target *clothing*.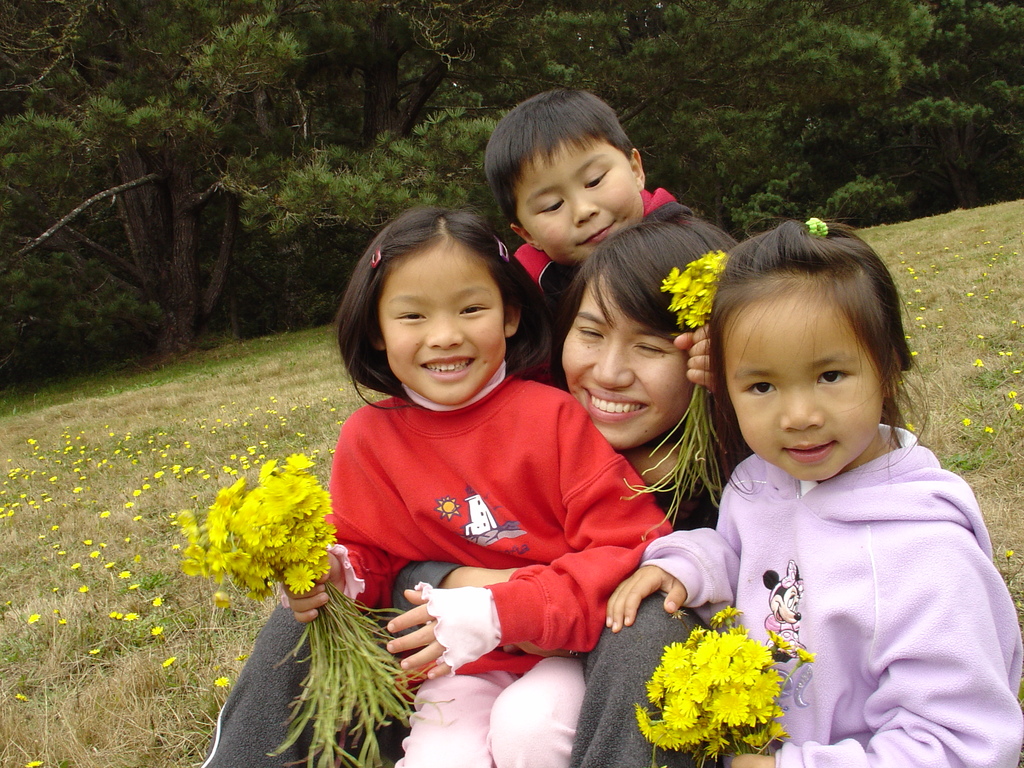
Target region: {"left": 668, "top": 406, "right": 1019, "bottom": 767}.
